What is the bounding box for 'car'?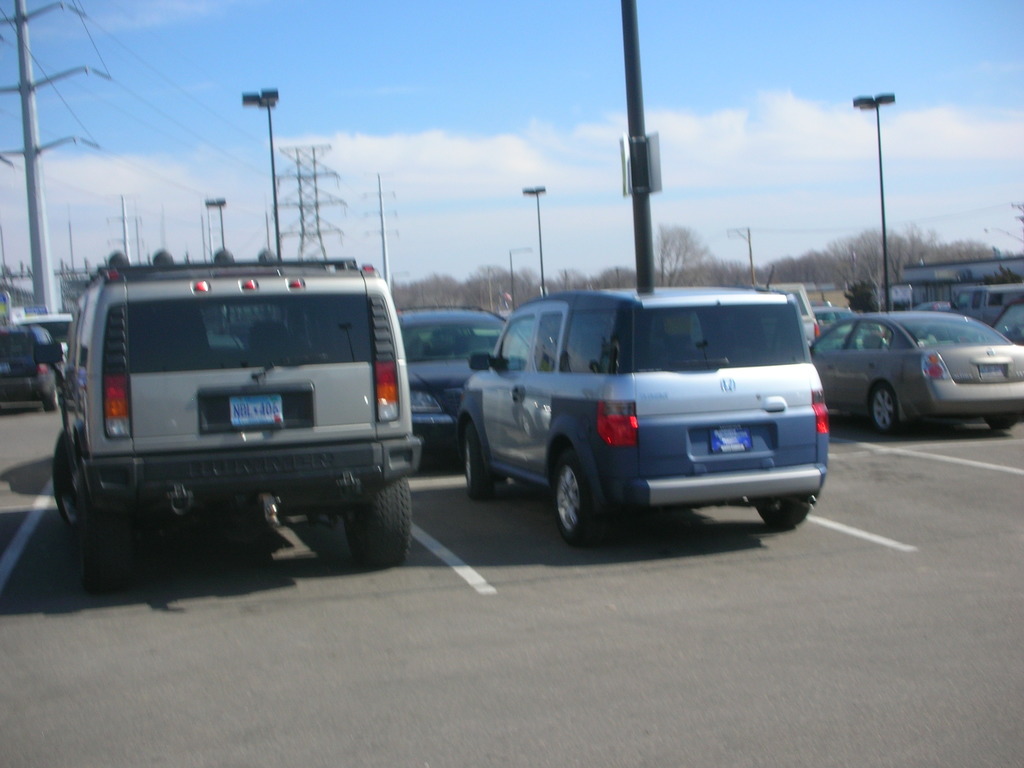
bbox=(13, 310, 76, 352).
